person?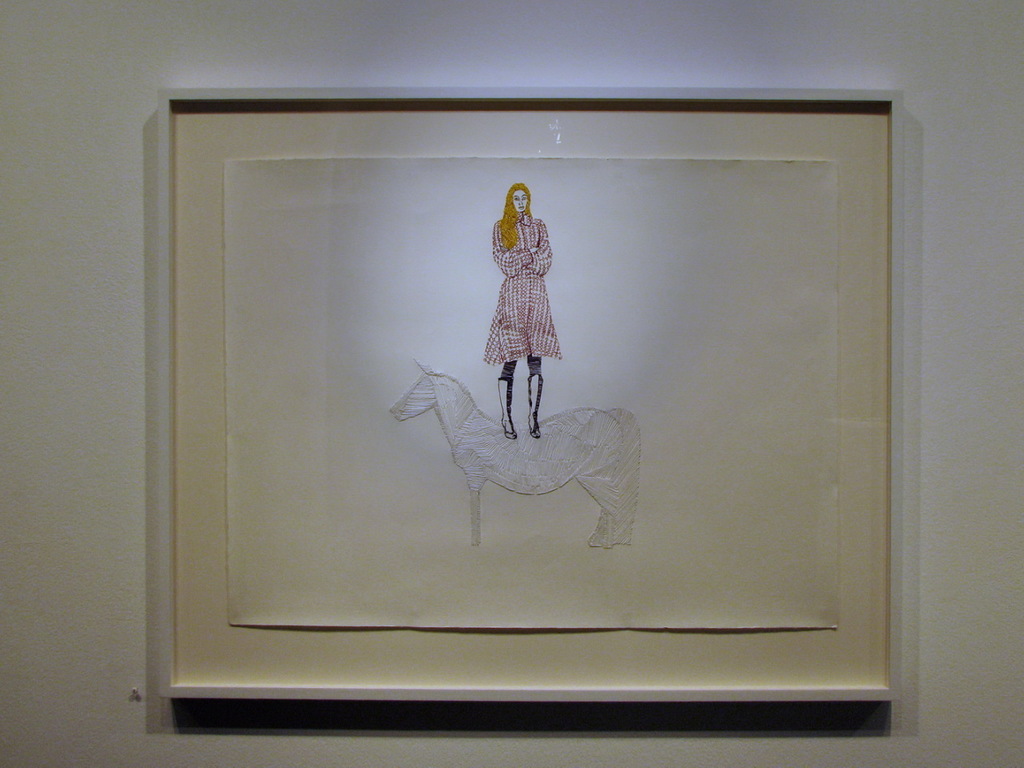
[left=474, top=169, right=567, bottom=474]
